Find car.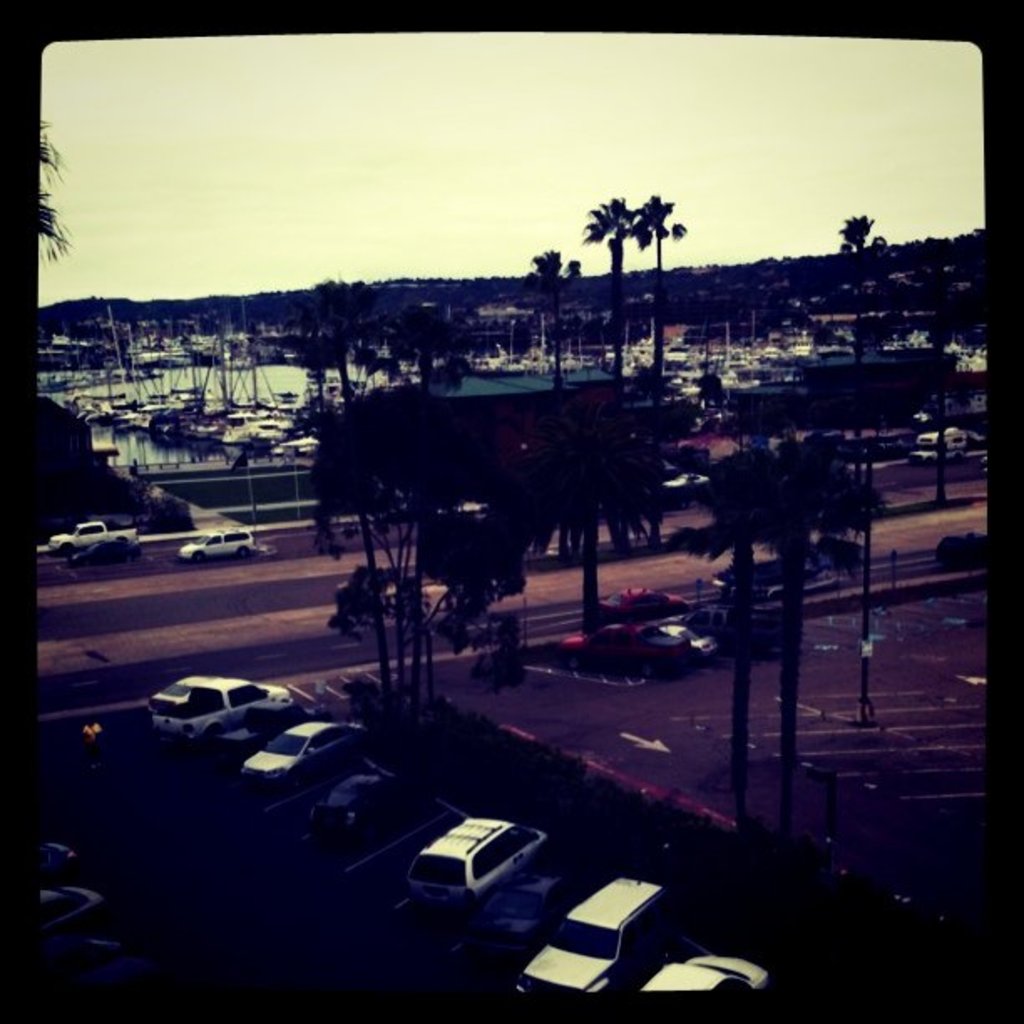
crop(644, 950, 766, 992).
